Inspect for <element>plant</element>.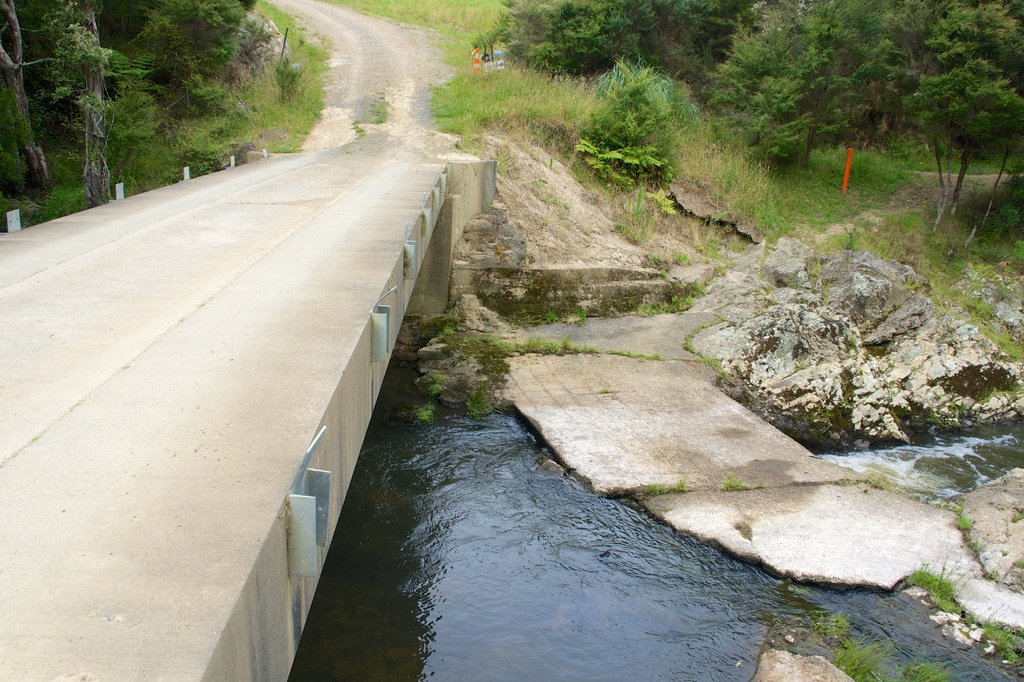
Inspection: BBox(1006, 272, 1014, 281).
